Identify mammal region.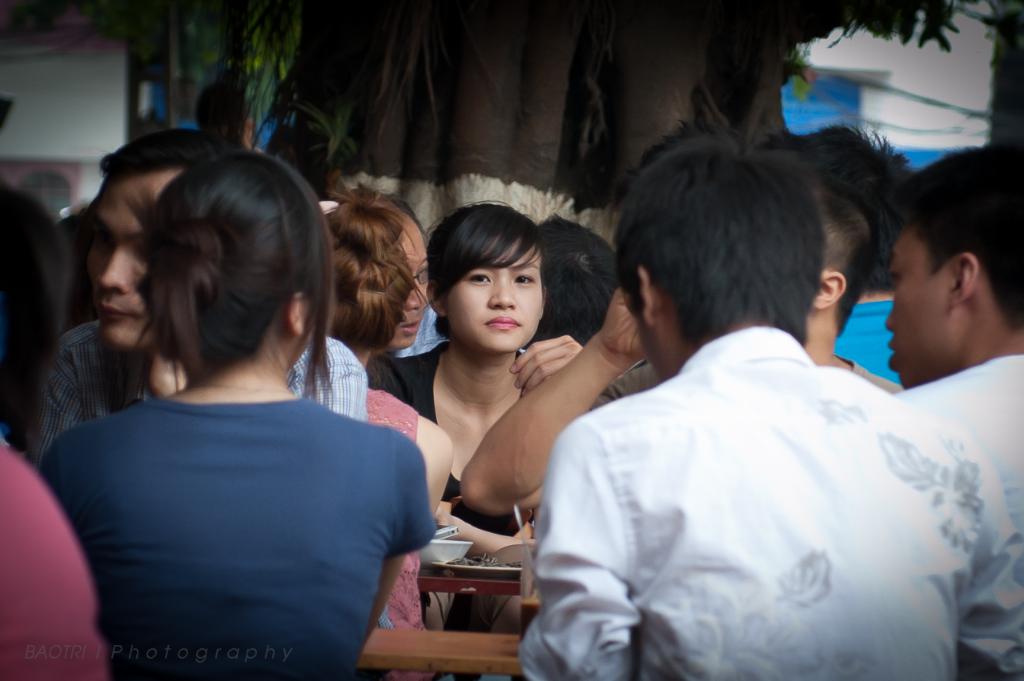
Region: (x1=361, y1=196, x2=595, y2=539).
